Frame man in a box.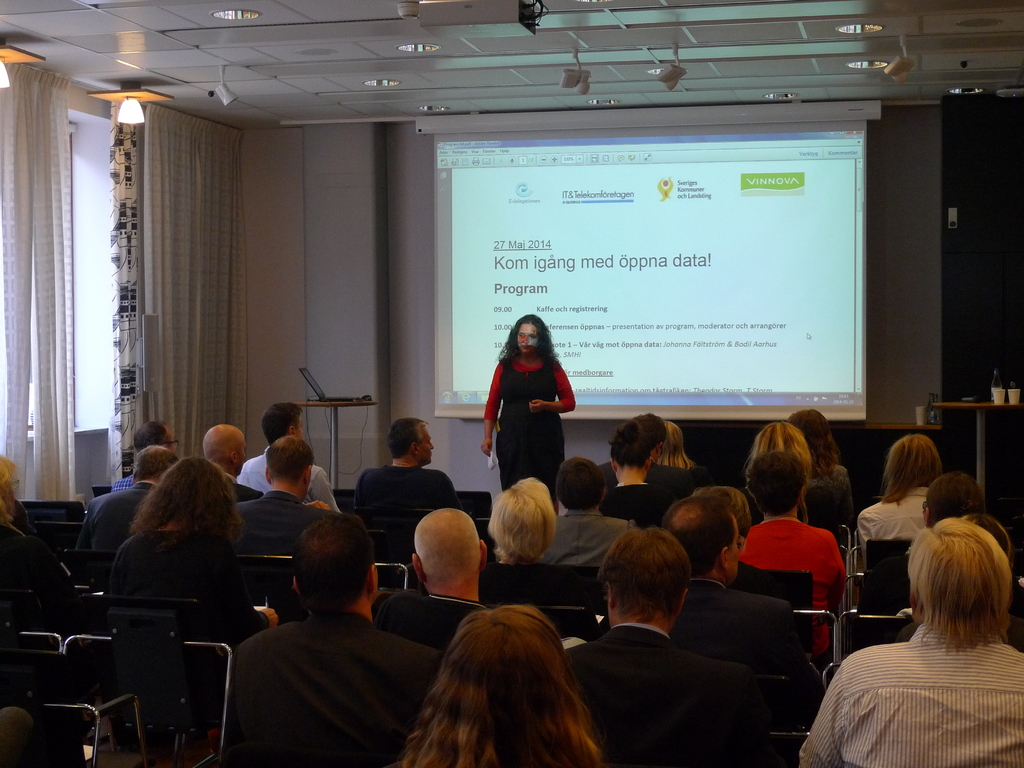
<bbox>351, 416, 463, 510</bbox>.
